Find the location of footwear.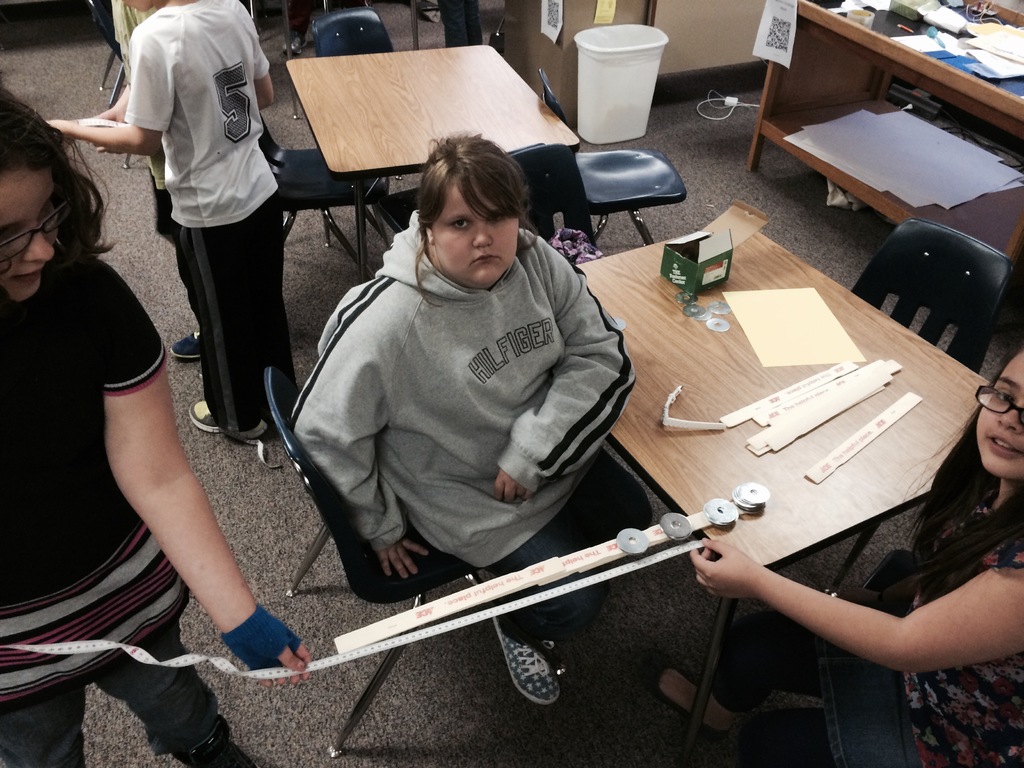
Location: [x1=174, y1=715, x2=251, y2=767].
